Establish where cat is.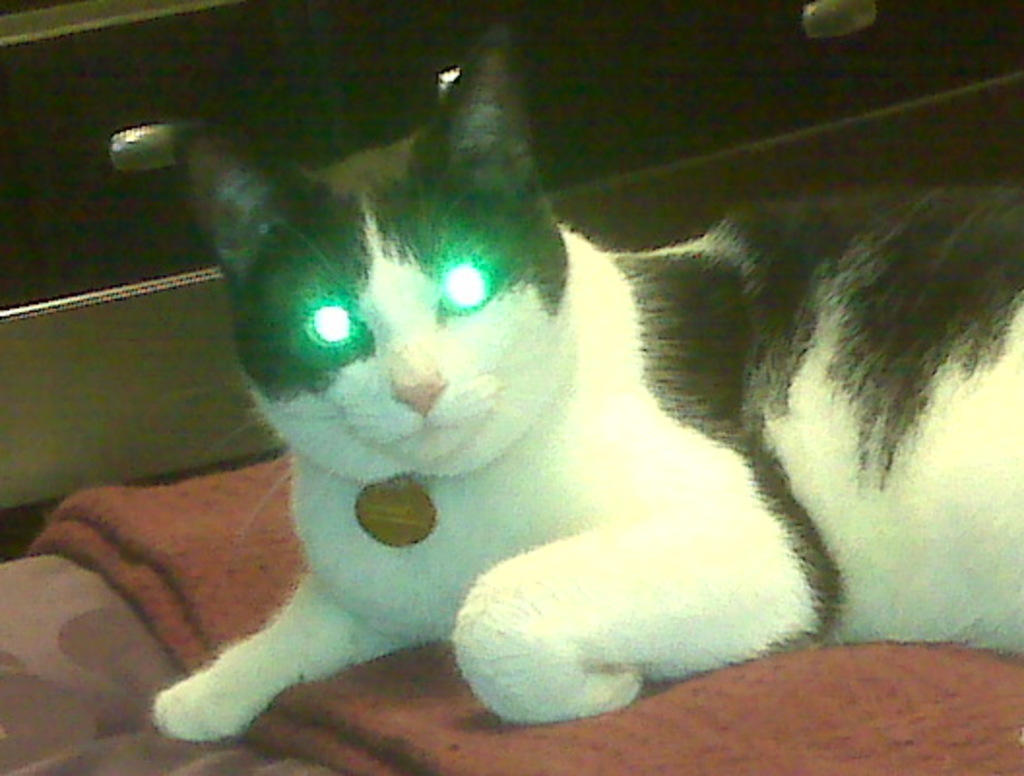
Established at l=142, t=23, r=1022, b=745.
